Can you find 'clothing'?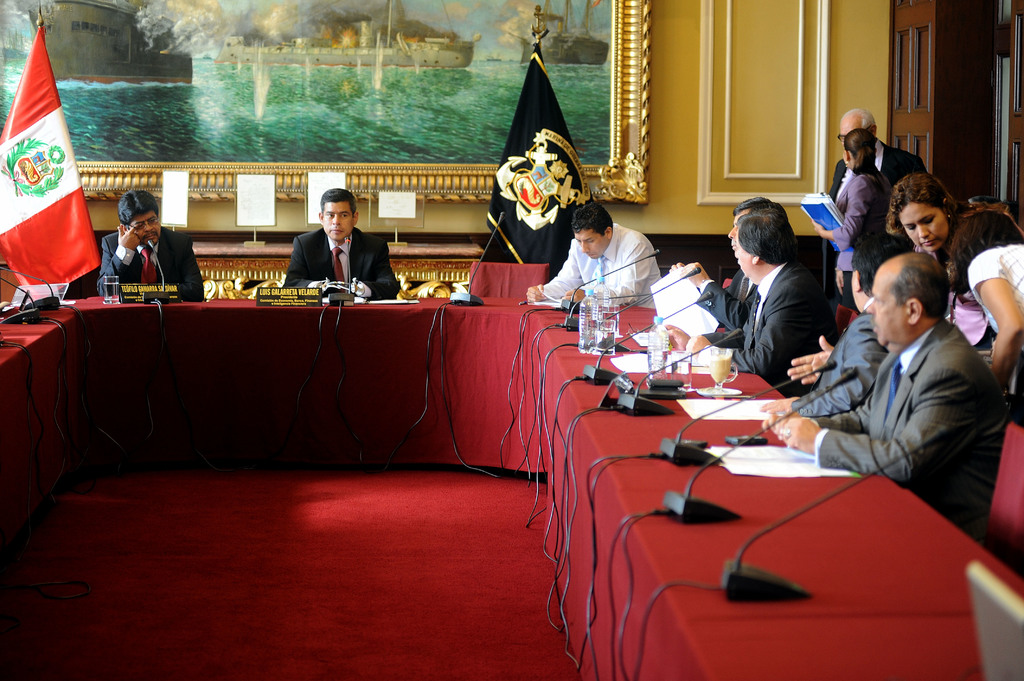
Yes, bounding box: {"x1": 793, "y1": 305, "x2": 889, "y2": 424}.
